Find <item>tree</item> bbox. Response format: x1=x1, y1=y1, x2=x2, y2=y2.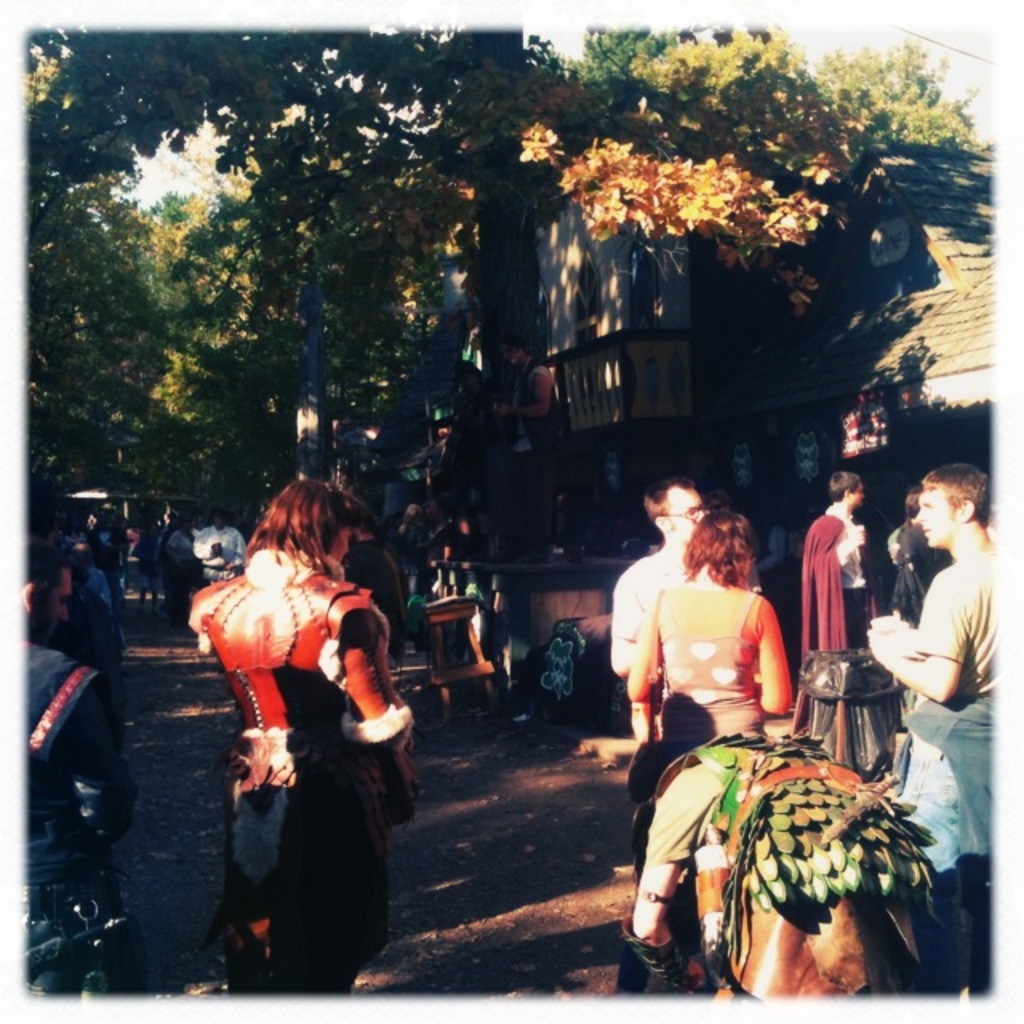
x1=824, y1=45, x2=978, y2=142.
